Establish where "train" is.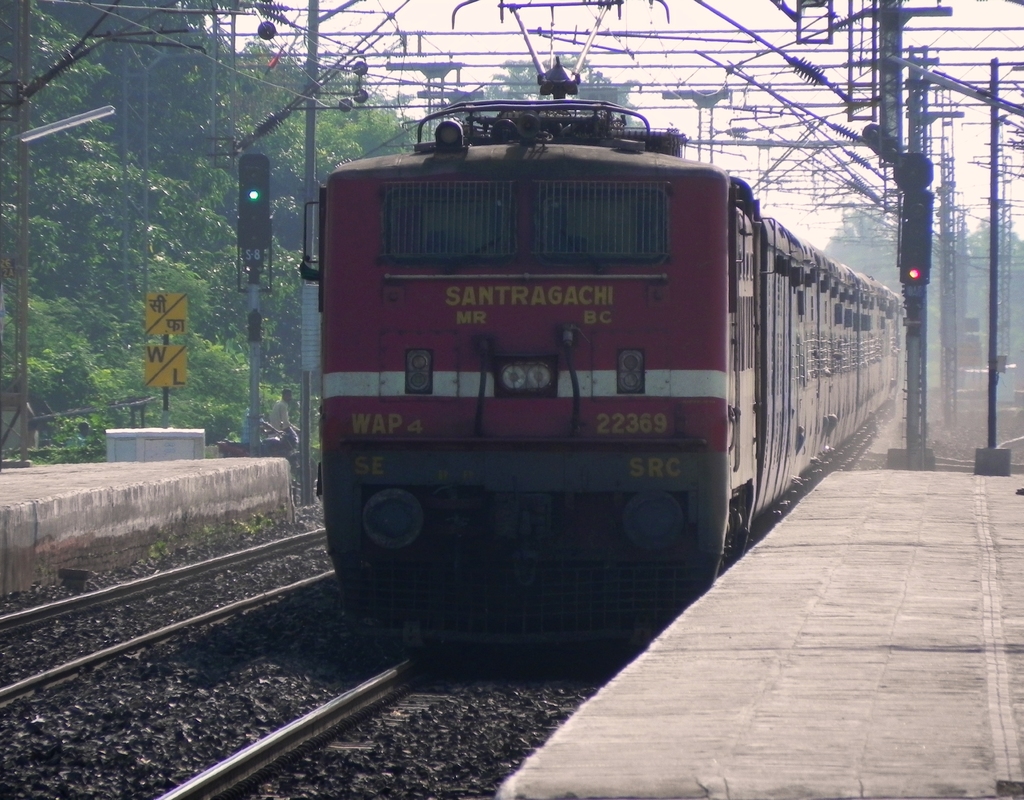
Established at l=298, t=0, r=906, b=649.
